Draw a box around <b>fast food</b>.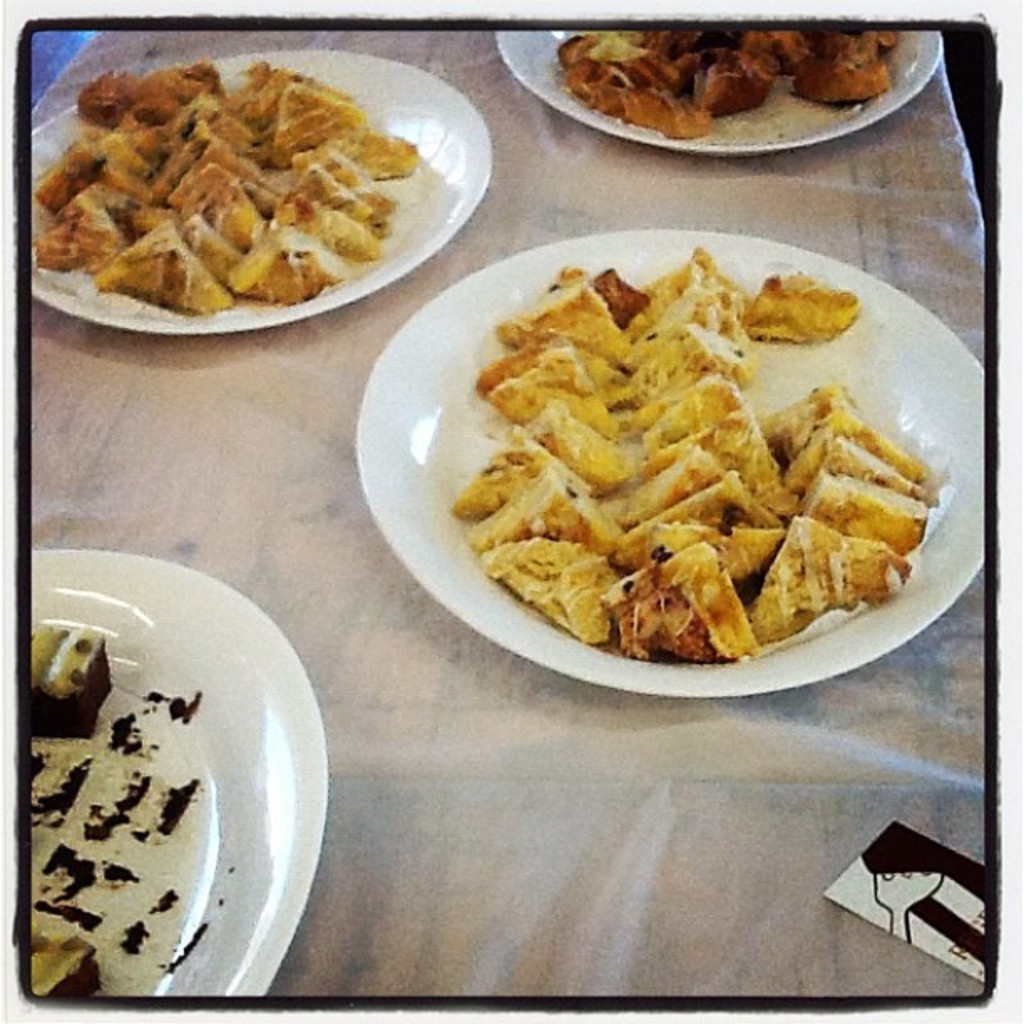
428:246:960:666.
